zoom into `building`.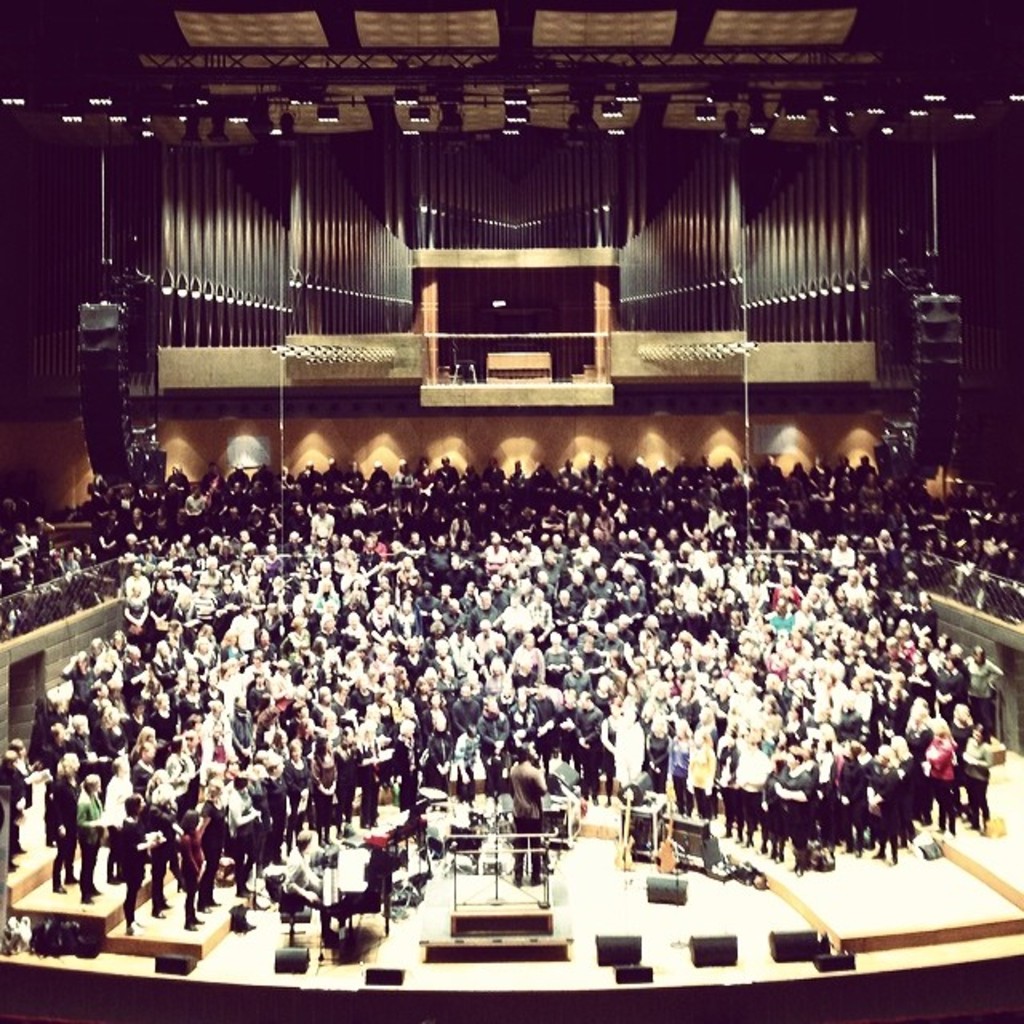
Zoom target: 5 0 1022 1019.
